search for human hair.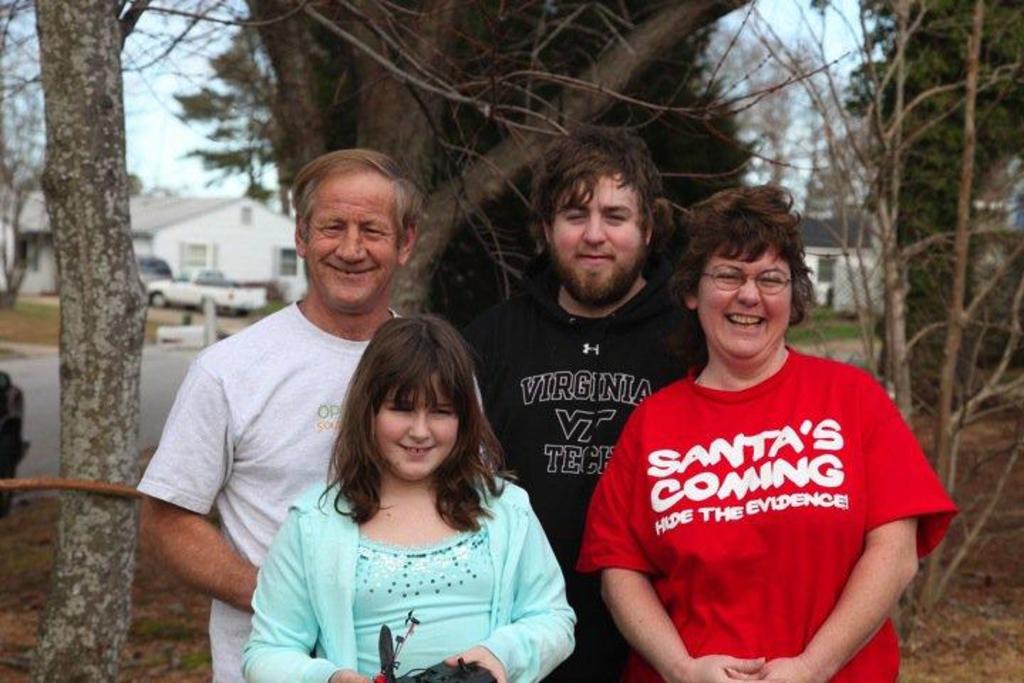
Found at 293/145/428/246.
